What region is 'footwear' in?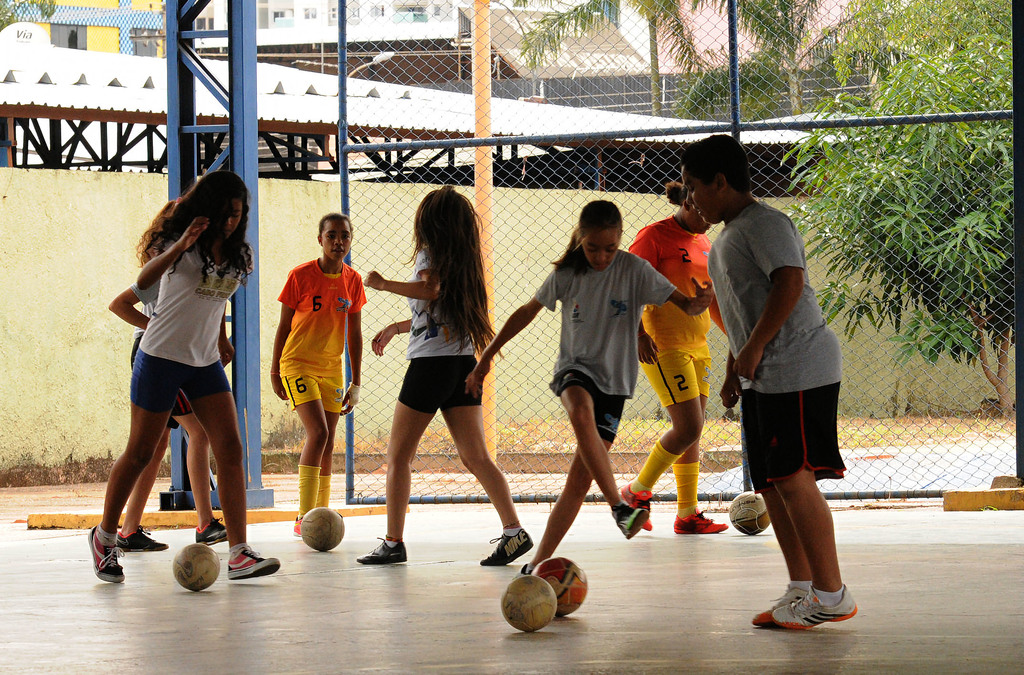
(225,546,281,580).
